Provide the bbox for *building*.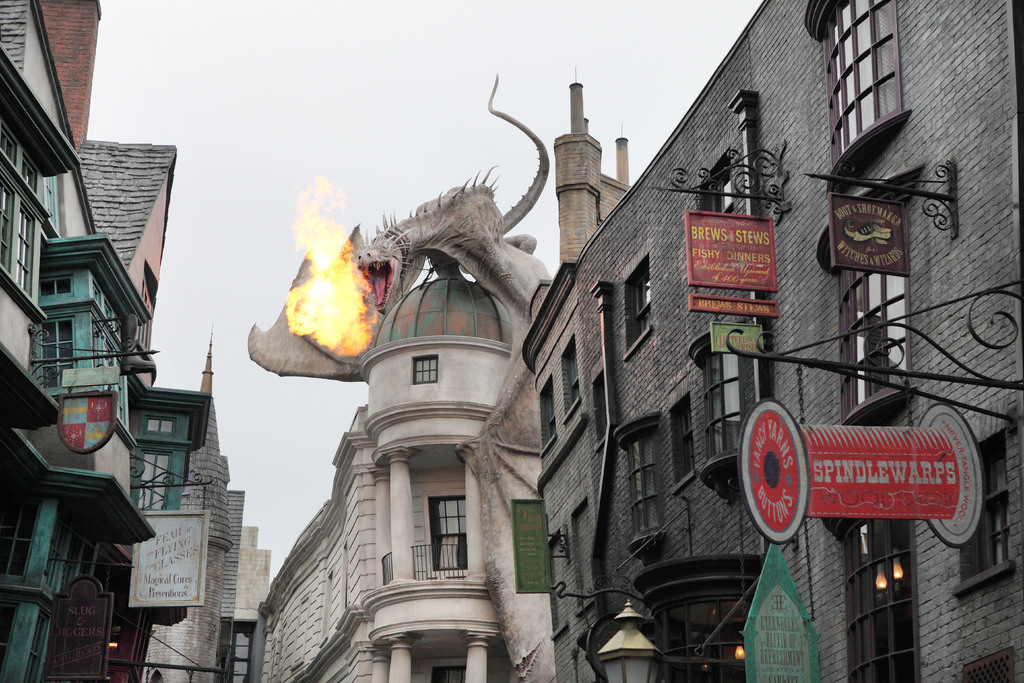
(0,0,215,682).
